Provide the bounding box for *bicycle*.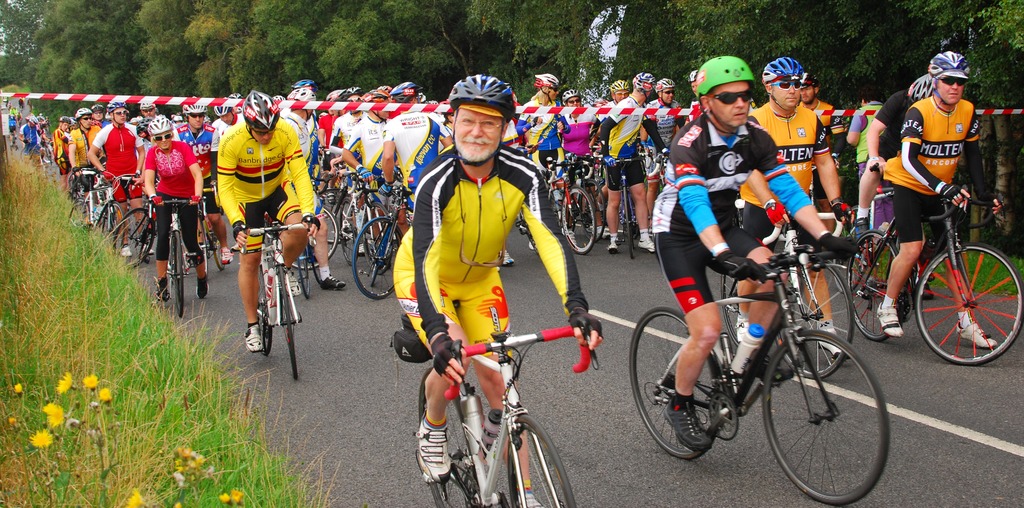
[626,243,892,507].
